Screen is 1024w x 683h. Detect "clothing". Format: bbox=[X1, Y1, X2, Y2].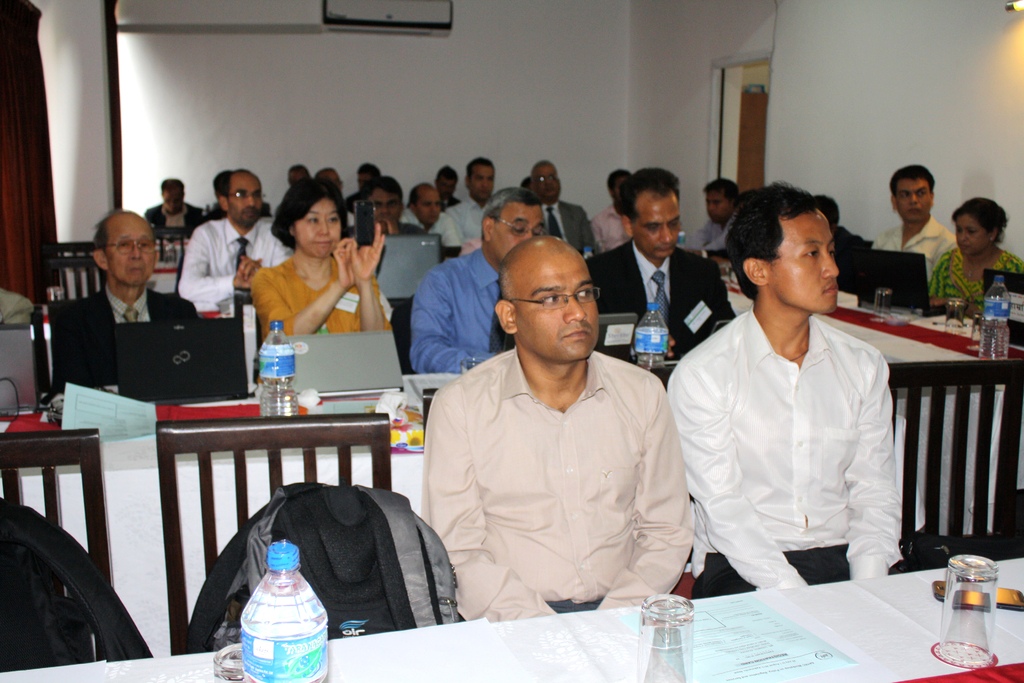
bbox=[0, 286, 36, 324].
